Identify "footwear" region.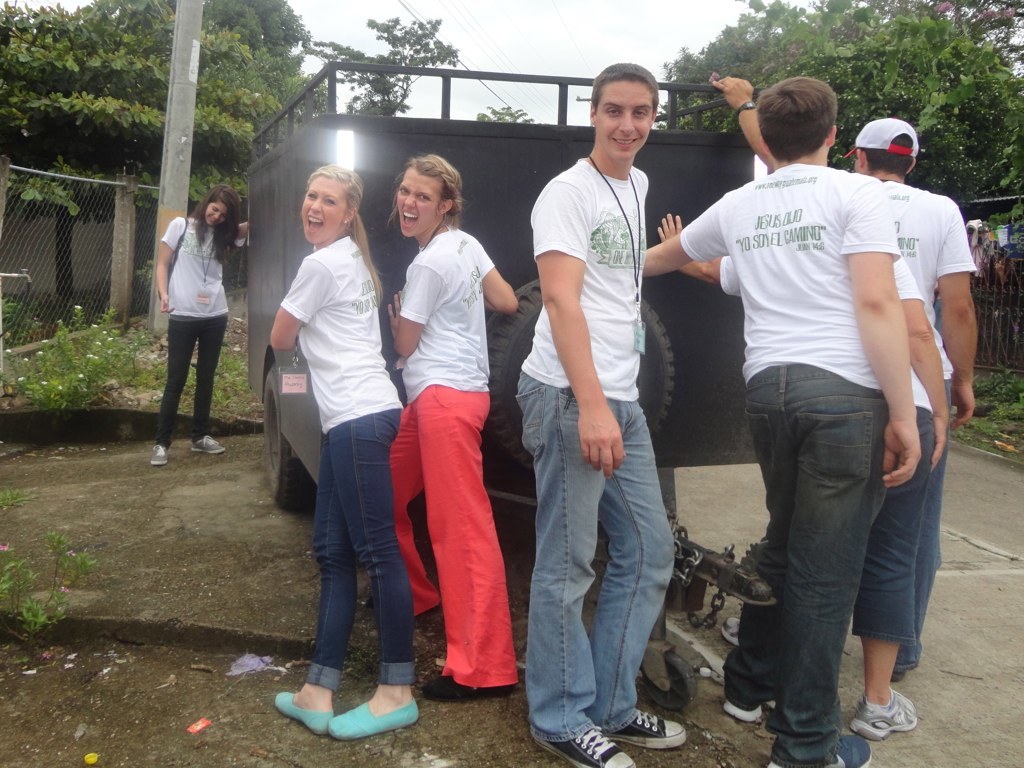
Region: locate(147, 443, 169, 466).
